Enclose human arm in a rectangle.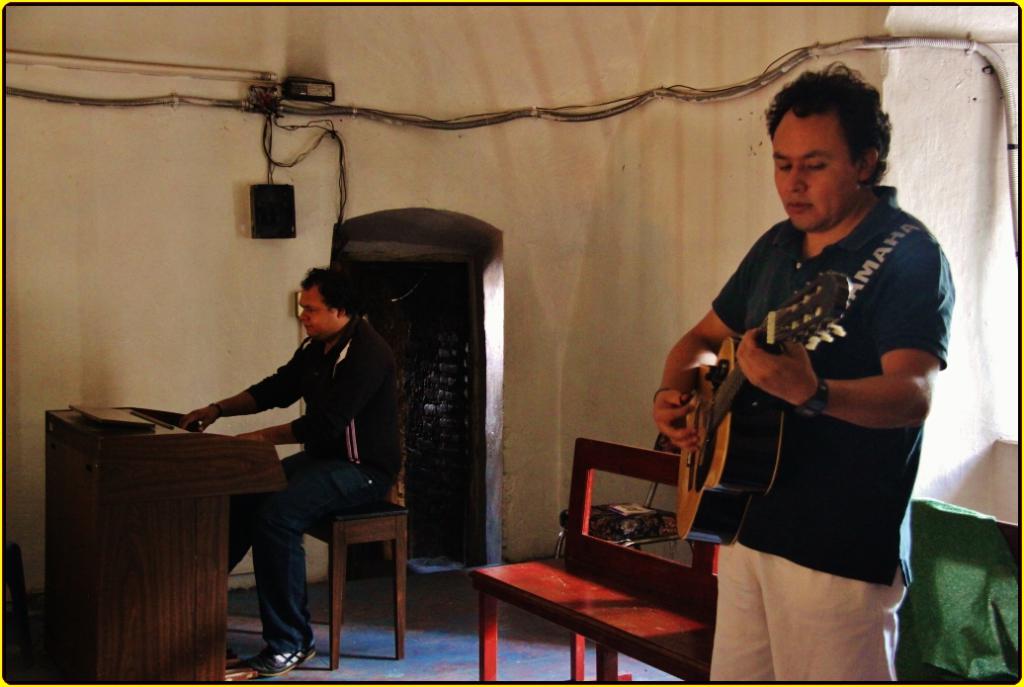
<region>722, 214, 937, 470</region>.
